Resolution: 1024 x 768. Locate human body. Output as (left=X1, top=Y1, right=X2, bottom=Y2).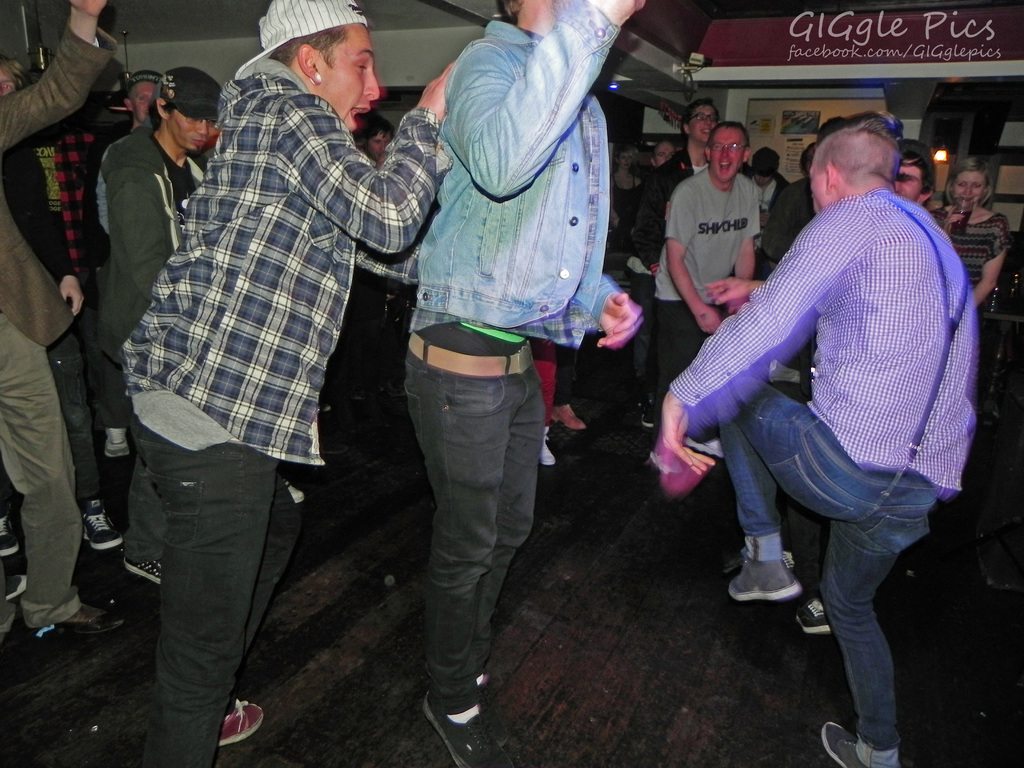
(left=86, top=61, right=233, bottom=576).
